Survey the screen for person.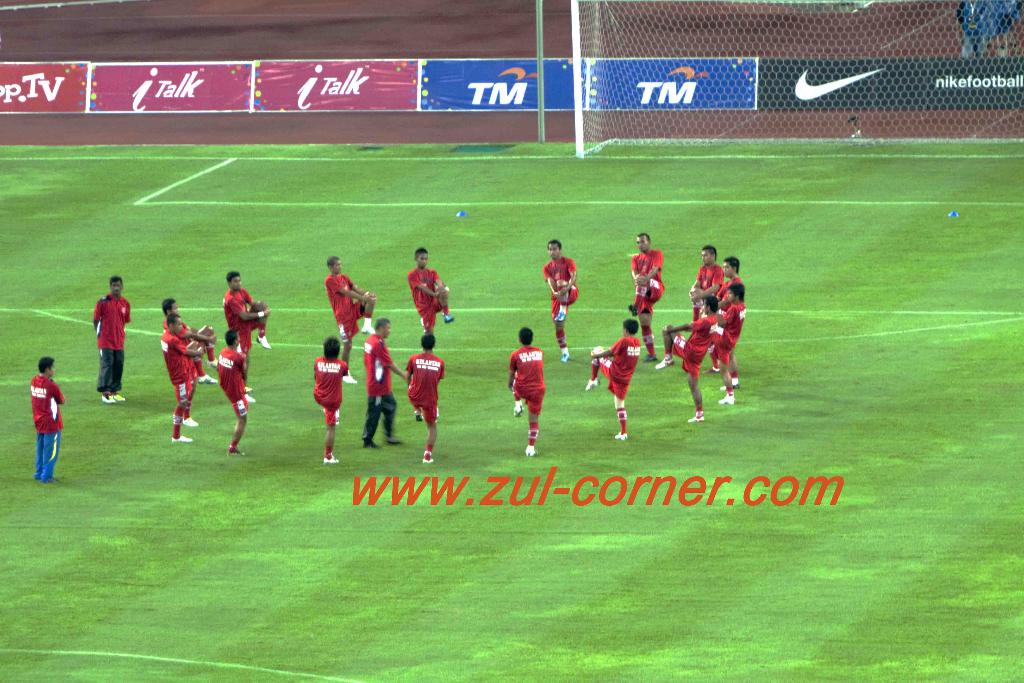
Survey found: (402, 331, 447, 464).
